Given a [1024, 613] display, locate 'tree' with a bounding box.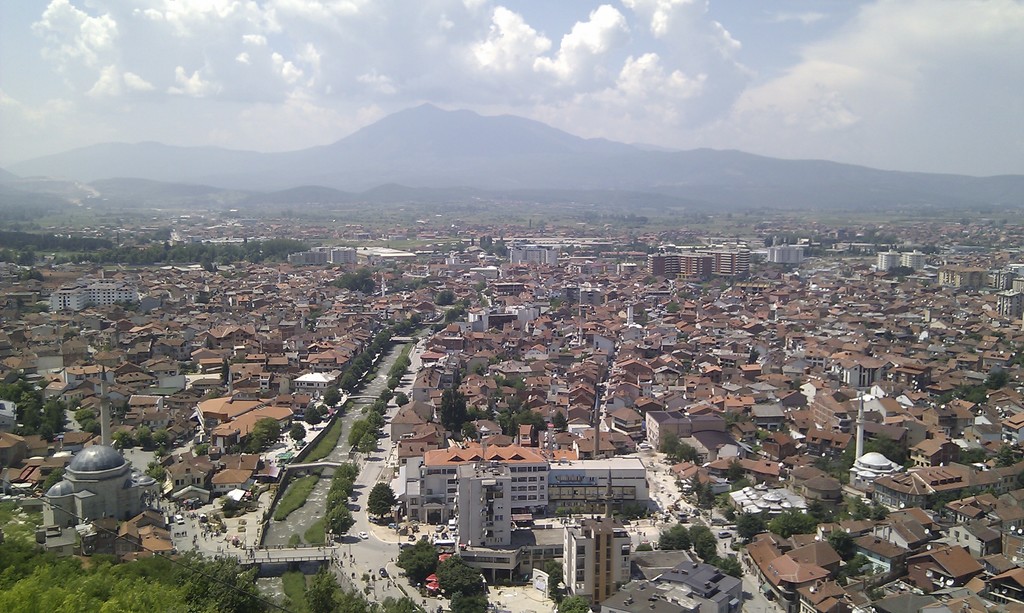
Located: <bbox>367, 484, 393, 518</bbox>.
